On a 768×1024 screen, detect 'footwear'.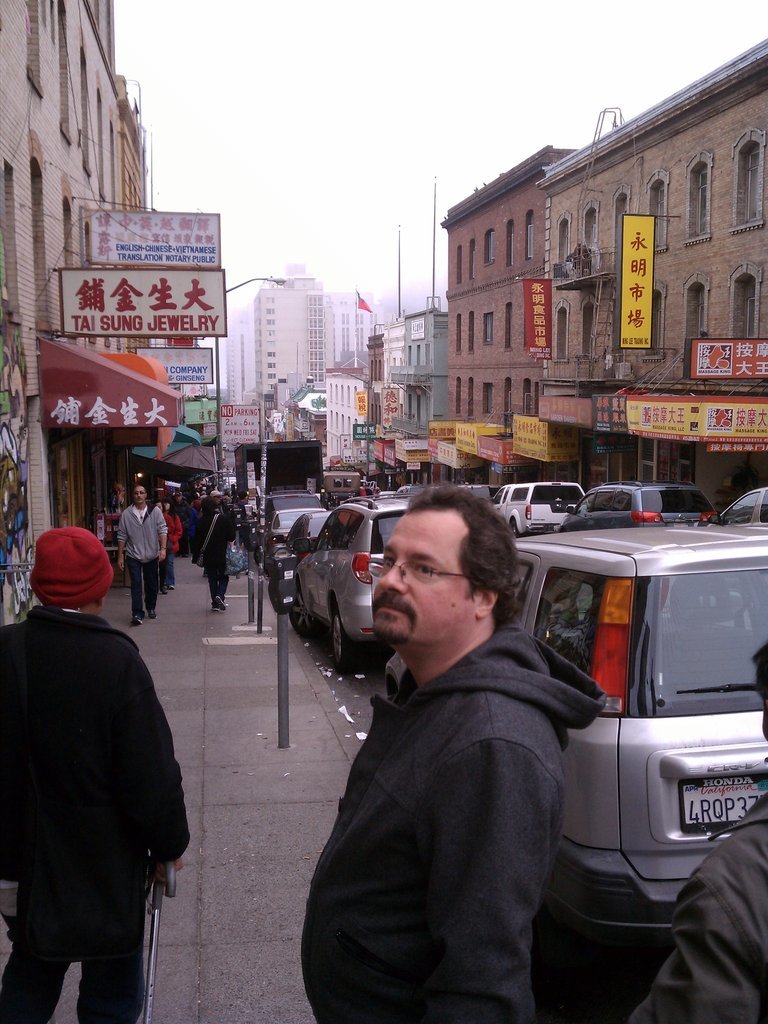
210,601,217,613.
